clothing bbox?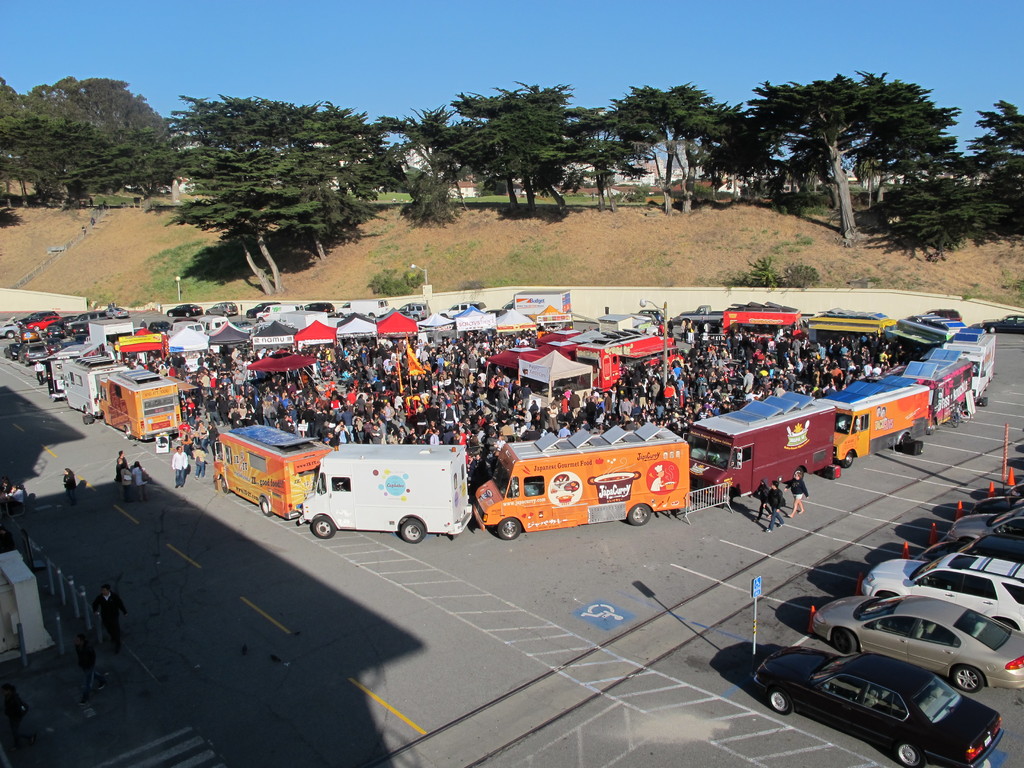
rect(113, 458, 123, 477)
